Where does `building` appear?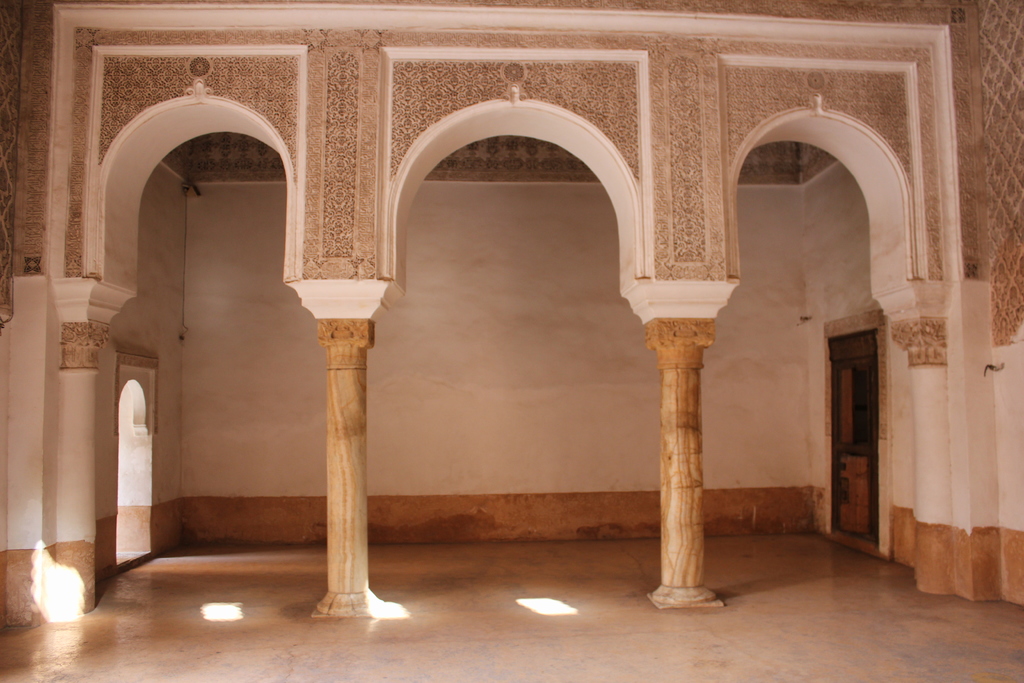
Appears at {"x1": 0, "y1": 0, "x2": 1023, "y2": 682}.
